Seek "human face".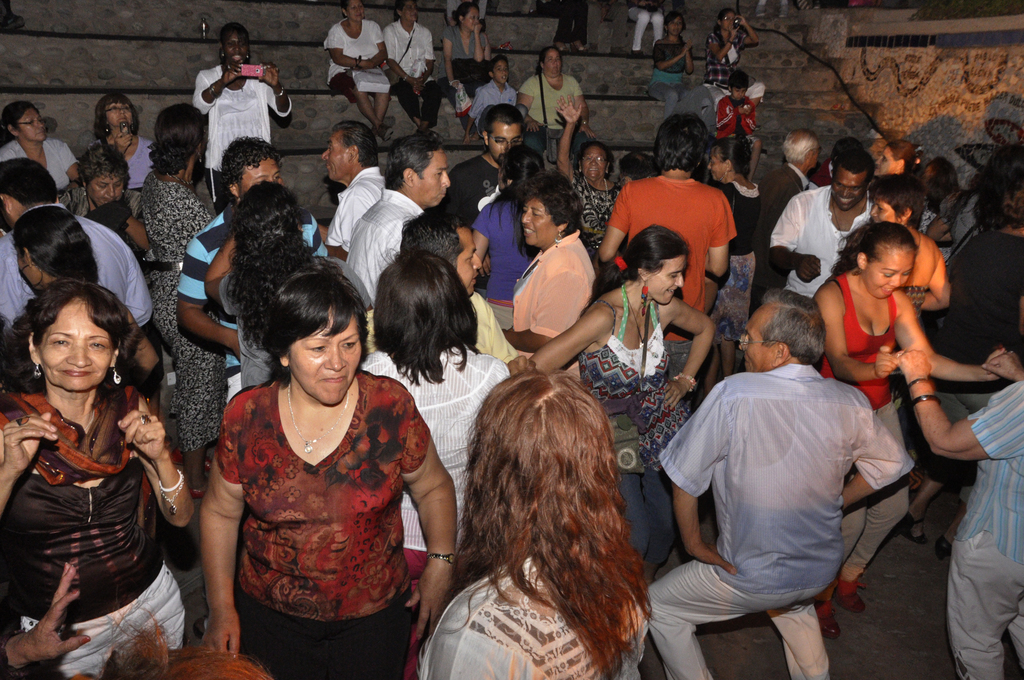
l=17, t=108, r=44, b=142.
